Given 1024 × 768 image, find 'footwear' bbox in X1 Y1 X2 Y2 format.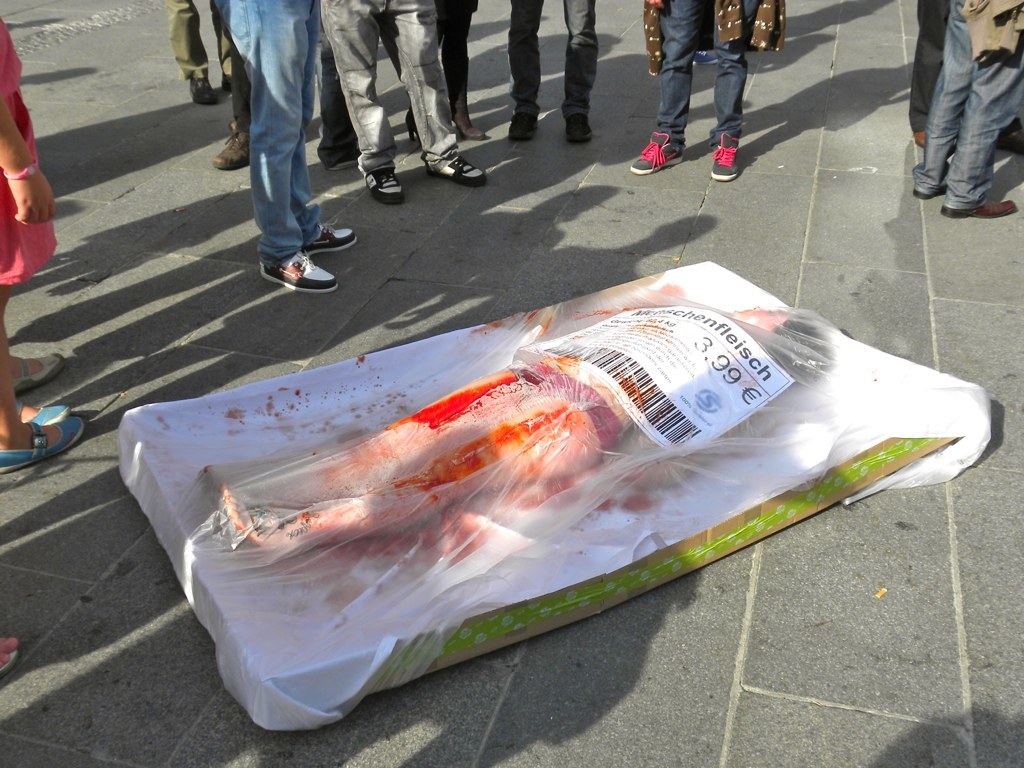
209 116 252 171.
